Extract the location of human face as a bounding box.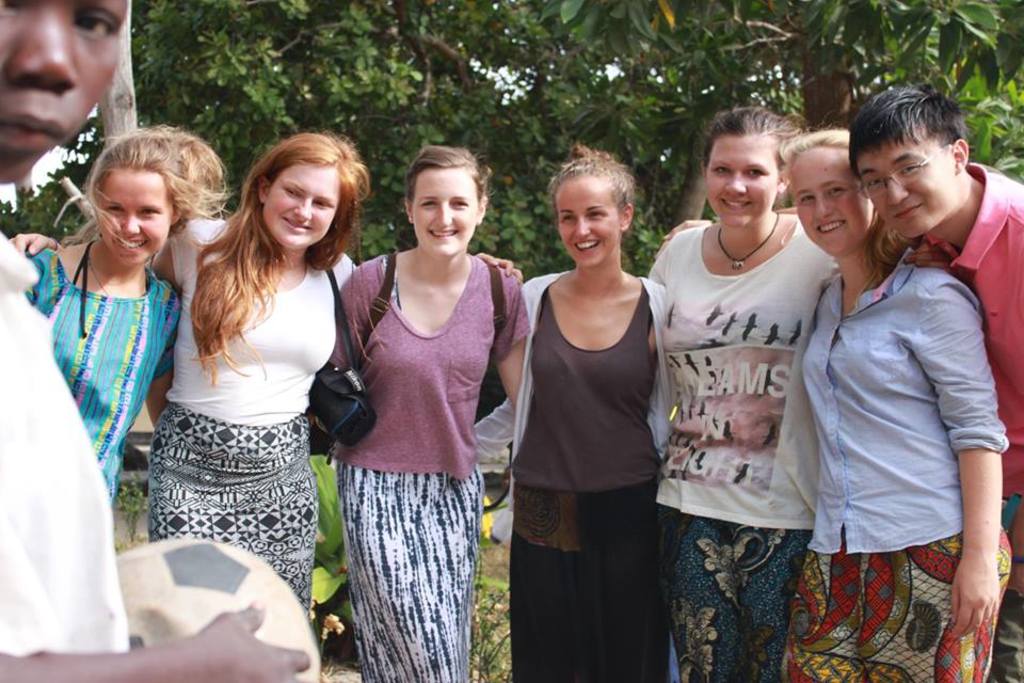
pyautogui.locateOnScreen(557, 176, 619, 269).
